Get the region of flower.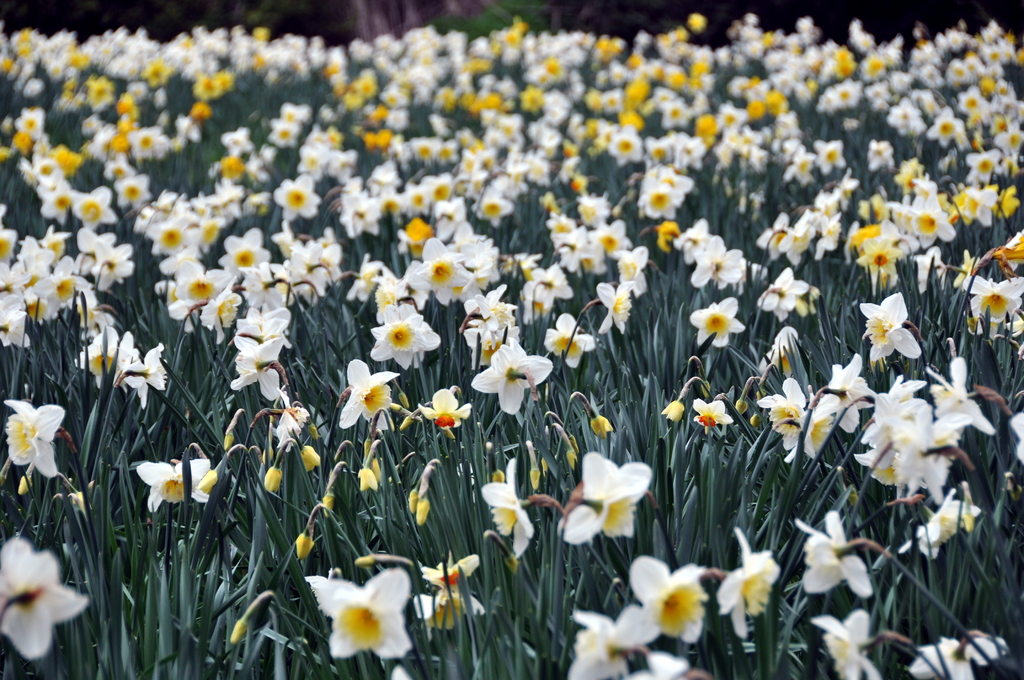
l=569, t=610, r=627, b=679.
